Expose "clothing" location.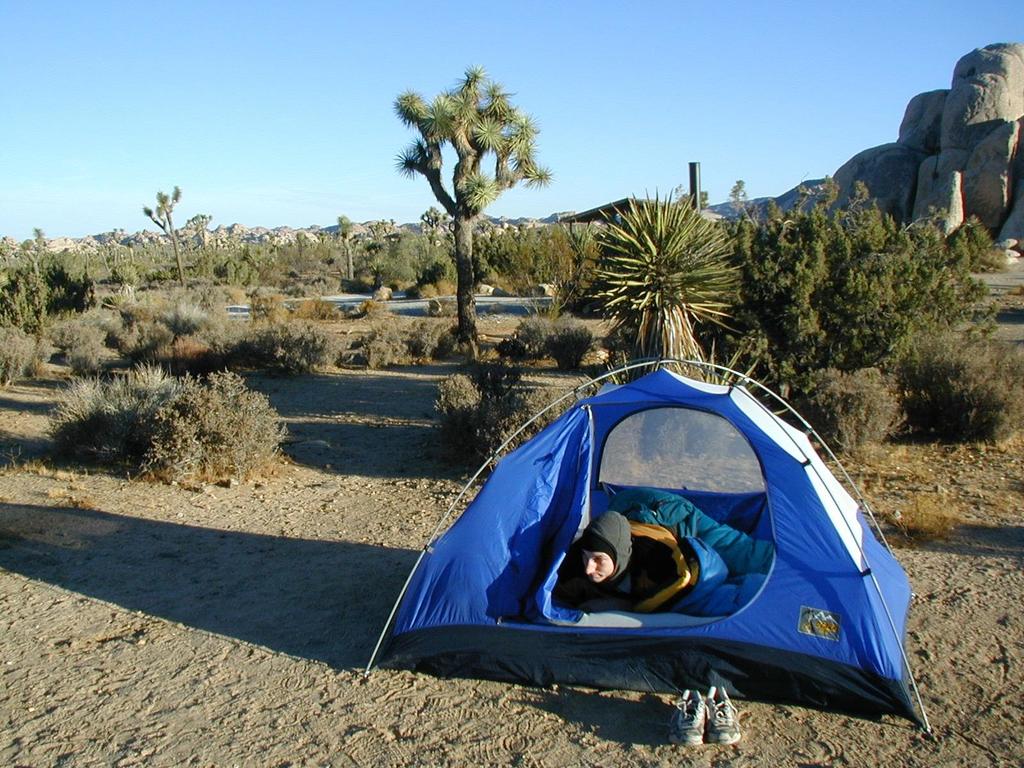
Exposed at (536, 499, 695, 621).
